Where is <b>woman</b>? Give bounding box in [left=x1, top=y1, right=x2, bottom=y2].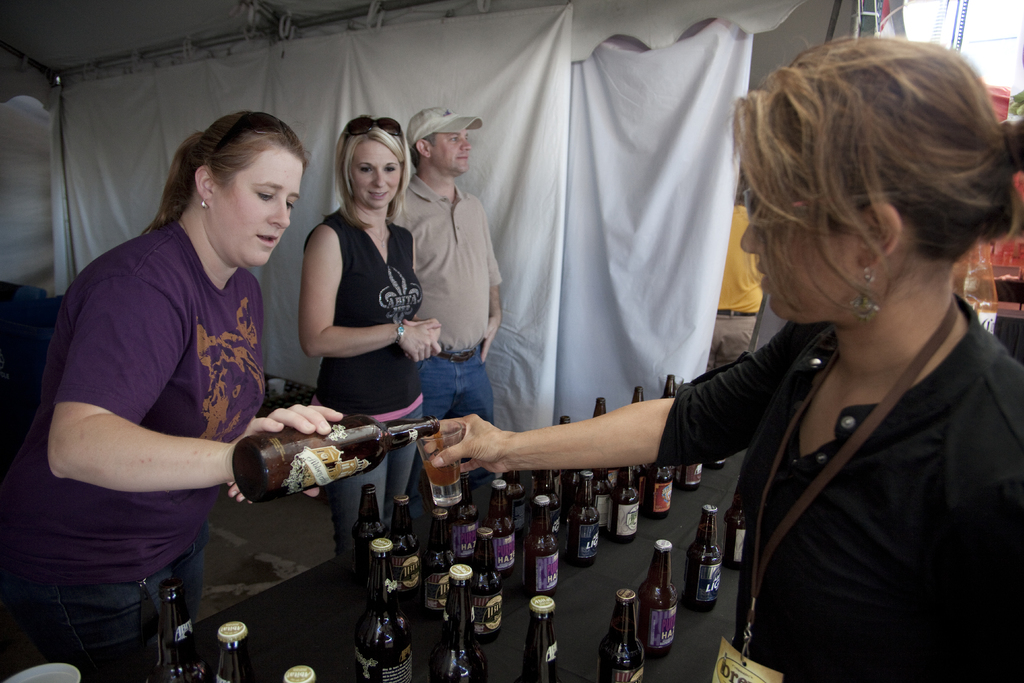
[left=0, top=110, right=344, bottom=682].
